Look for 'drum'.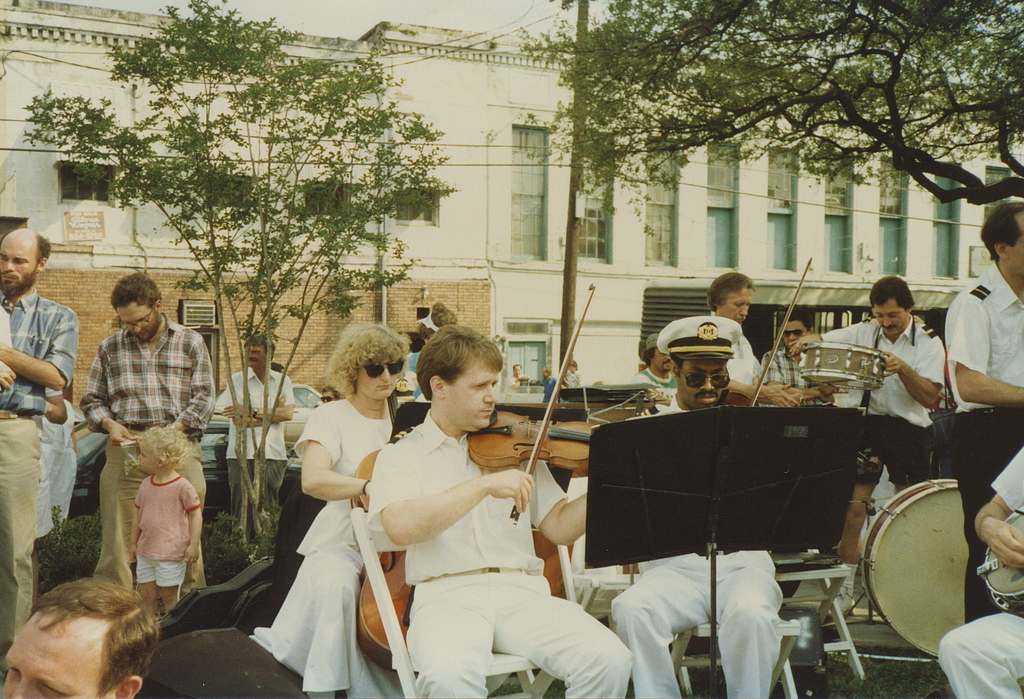
Found: rect(799, 342, 888, 387).
